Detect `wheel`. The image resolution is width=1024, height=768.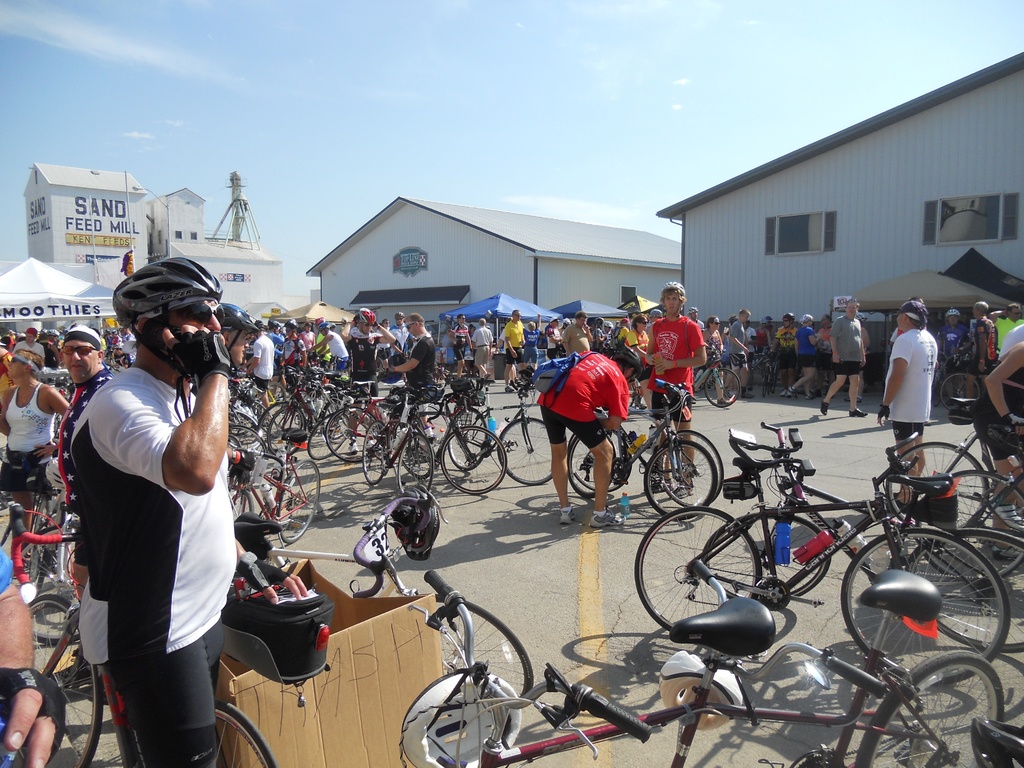
bbox=(627, 383, 637, 408).
